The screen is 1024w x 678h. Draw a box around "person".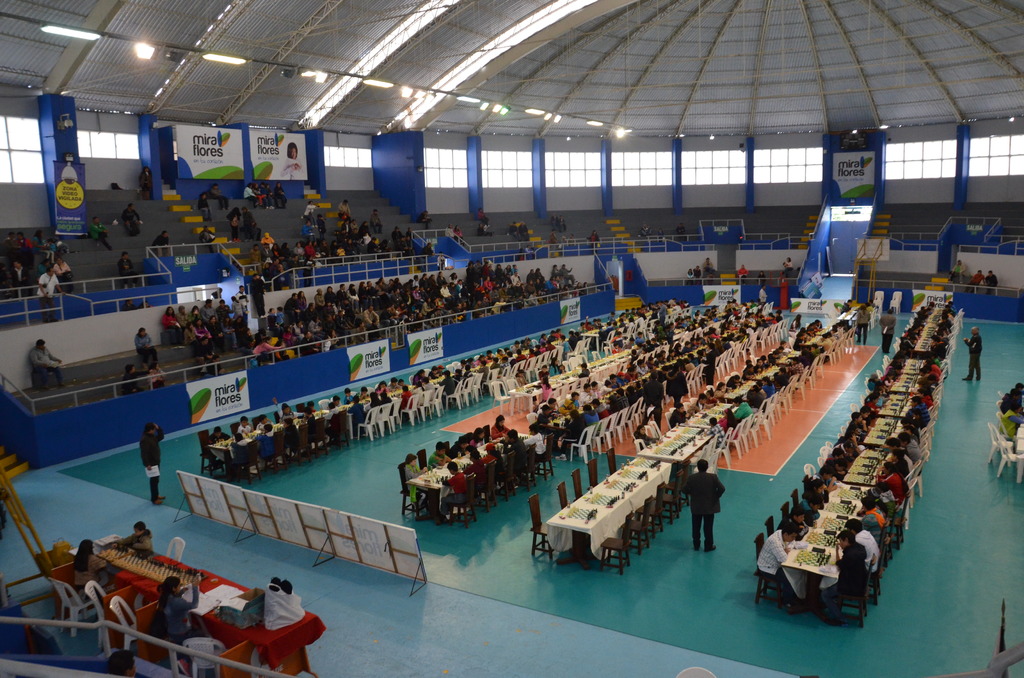
[left=195, top=319, right=214, bottom=361].
